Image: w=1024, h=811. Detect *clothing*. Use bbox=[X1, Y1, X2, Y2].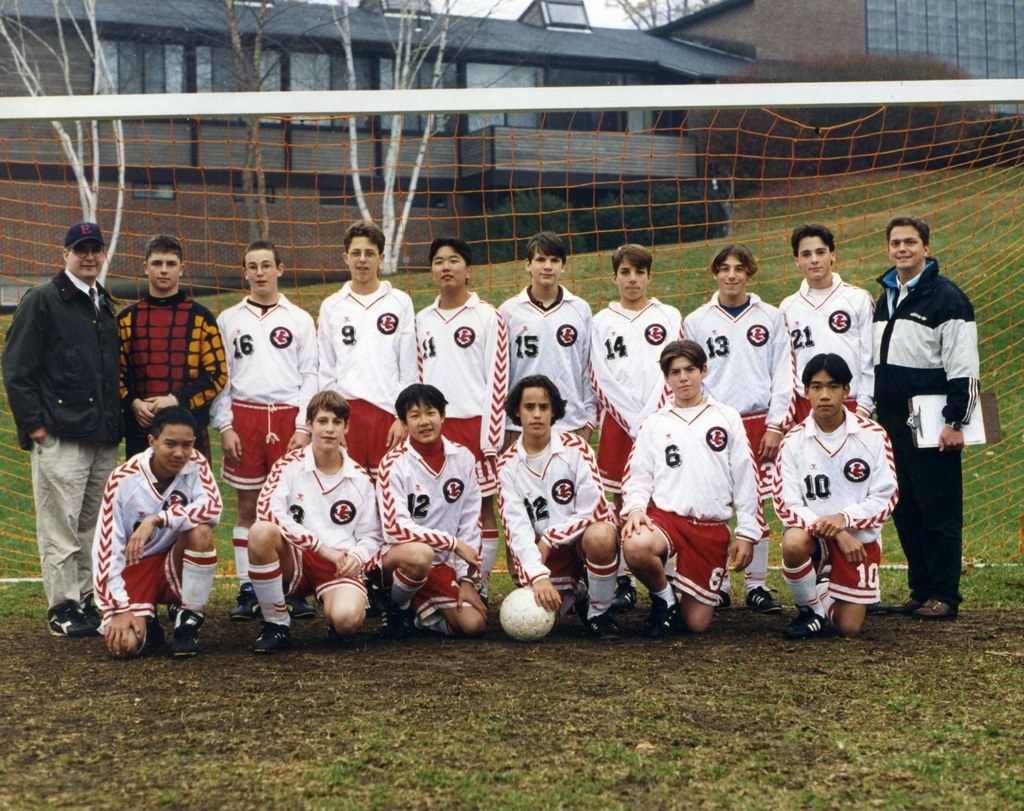
bbox=[500, 284, 602, 449].
